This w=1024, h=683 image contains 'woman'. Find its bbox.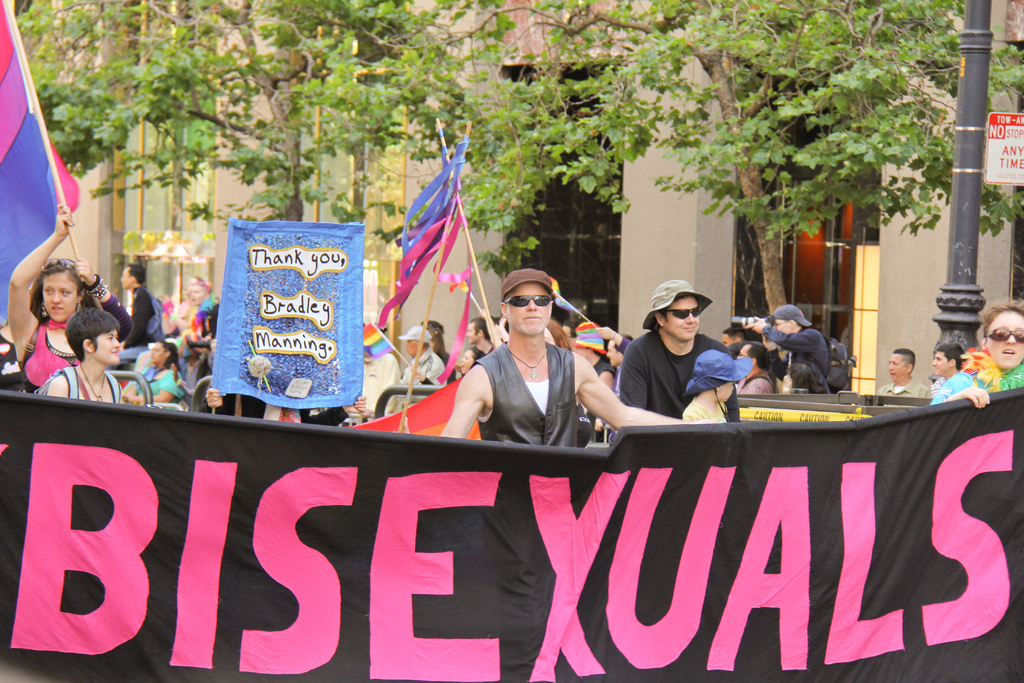
bbox=[118, 338, 184, 409].
